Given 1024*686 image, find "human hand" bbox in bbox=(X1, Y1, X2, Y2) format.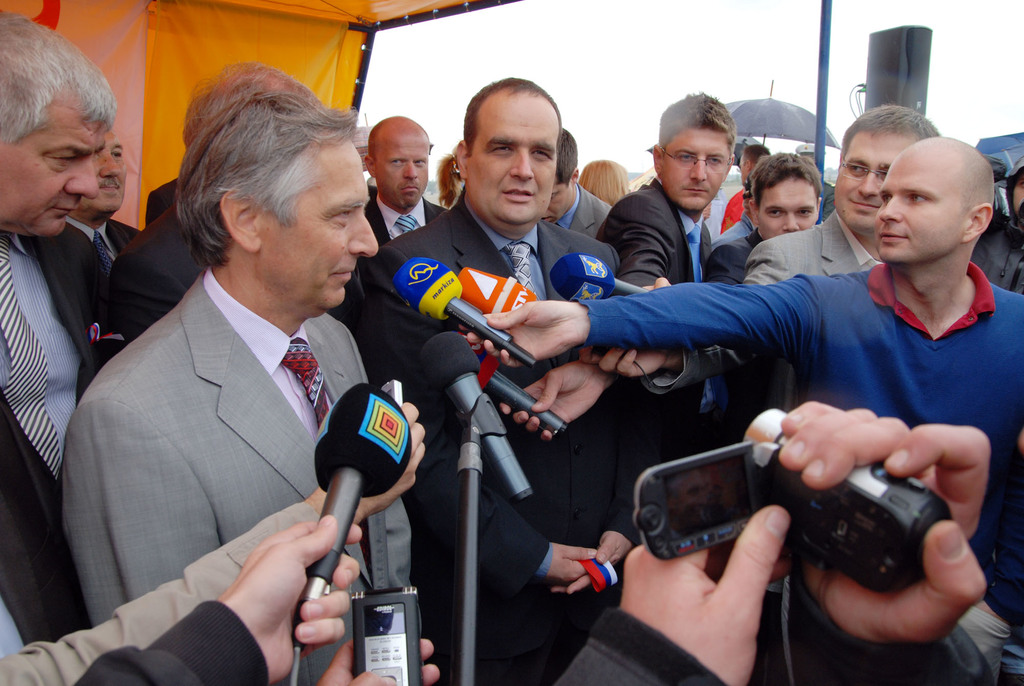
bbox=(316, 635, 440, 685).
